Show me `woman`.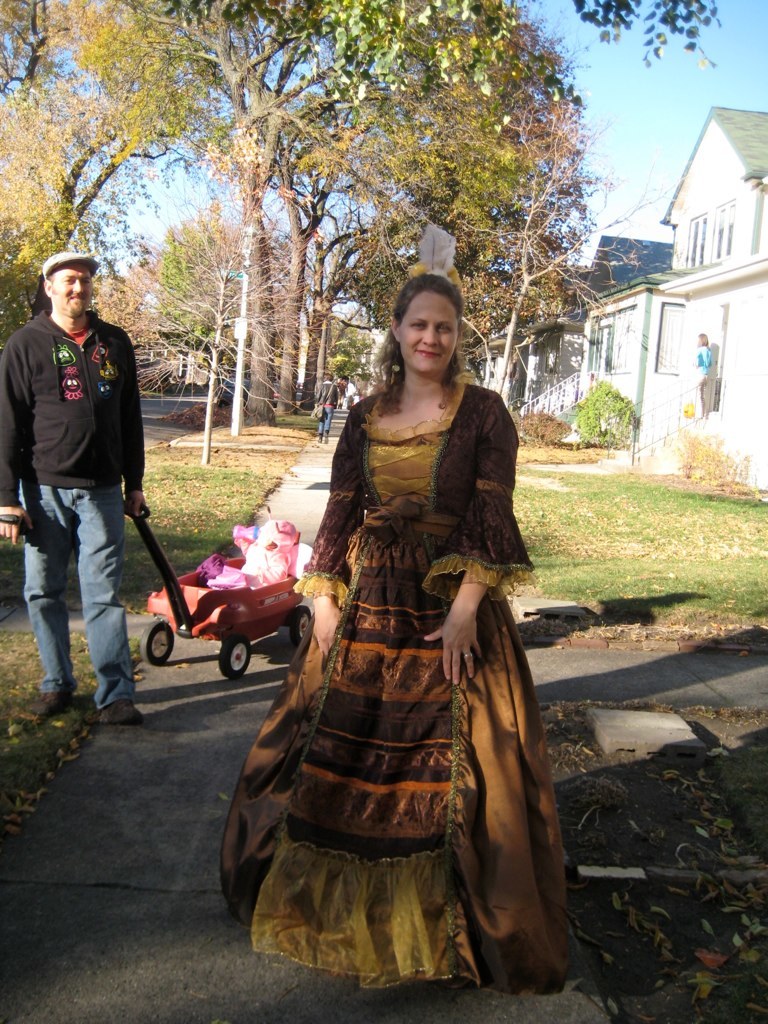
`woman` is here: Rect(313, 373, 339, 444).
